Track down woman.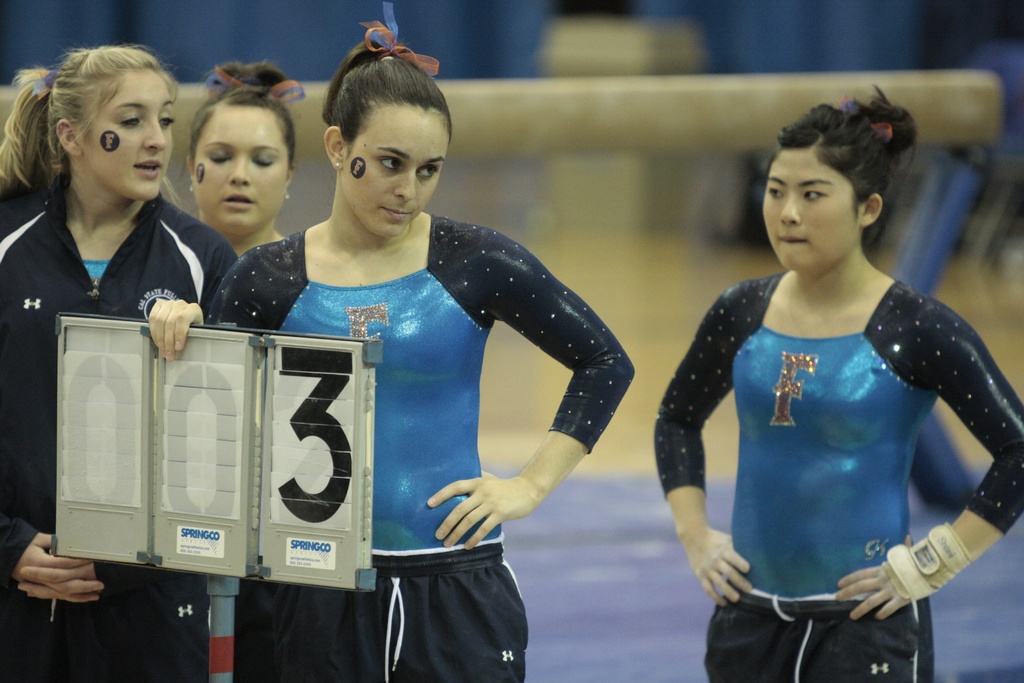
Tracked to <region>147, 0, 634, 682</region>.
